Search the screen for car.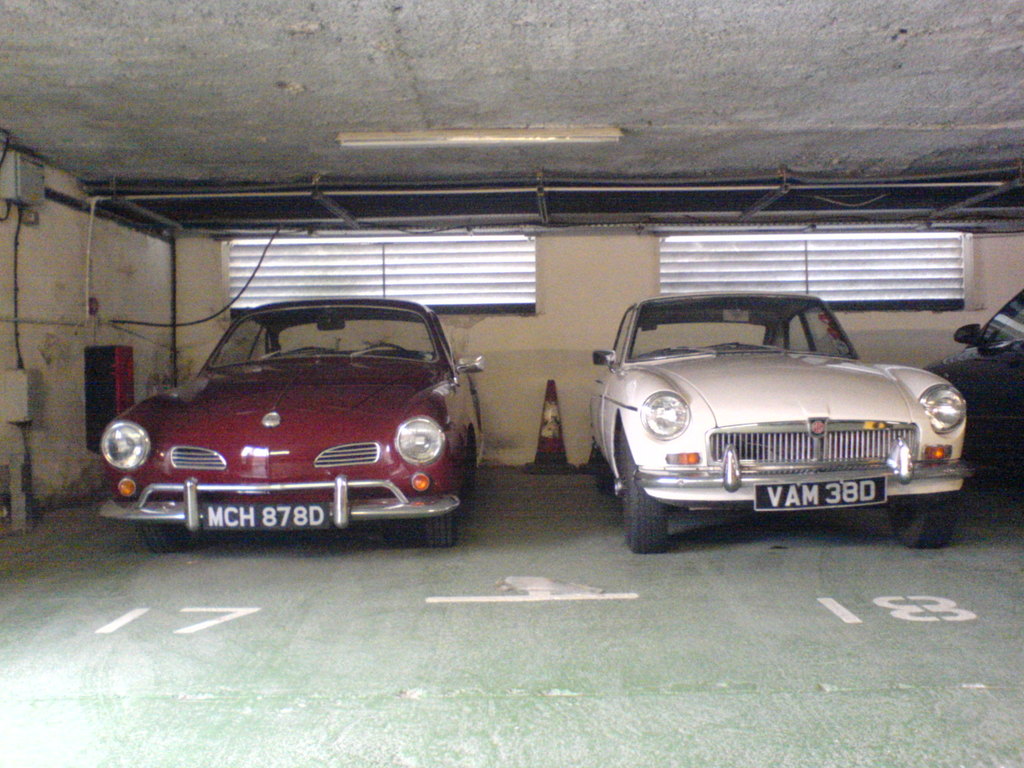
Found at detection(87, 295, 503, 564).
